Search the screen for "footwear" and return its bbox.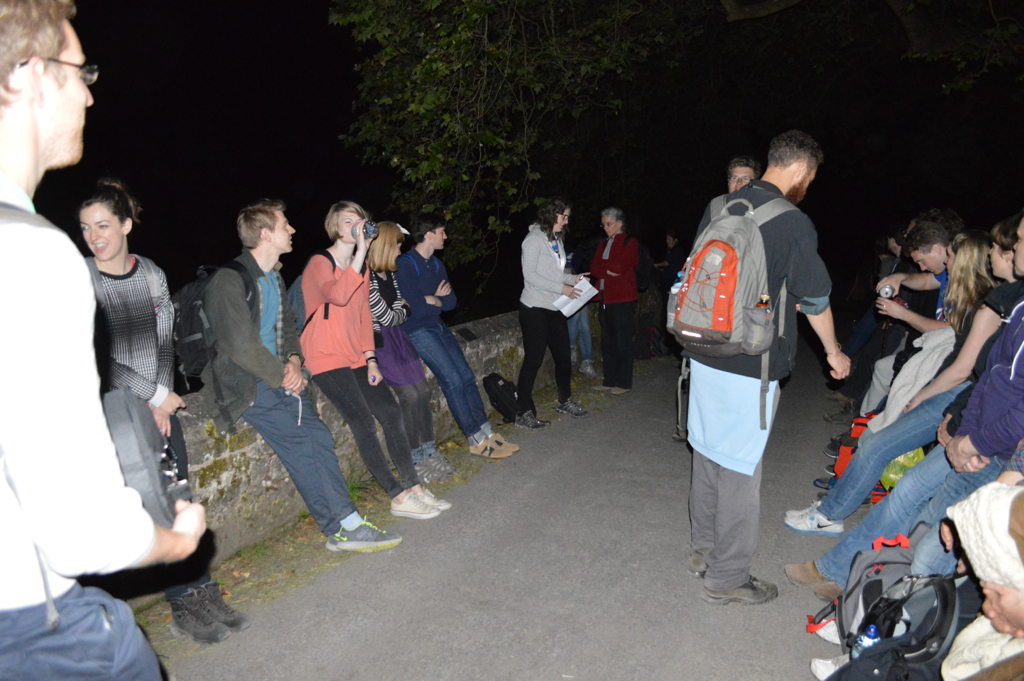
Found: 193 582 257 625.
